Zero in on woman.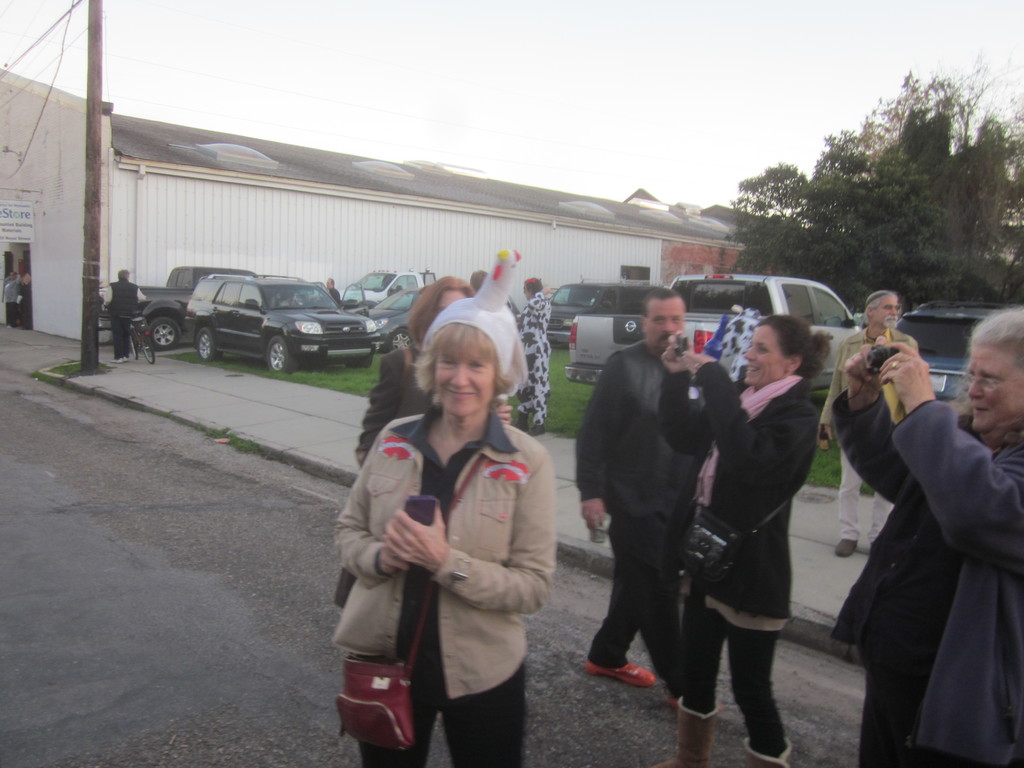
Zeroed in: crop(338, 275, 565, 767).
